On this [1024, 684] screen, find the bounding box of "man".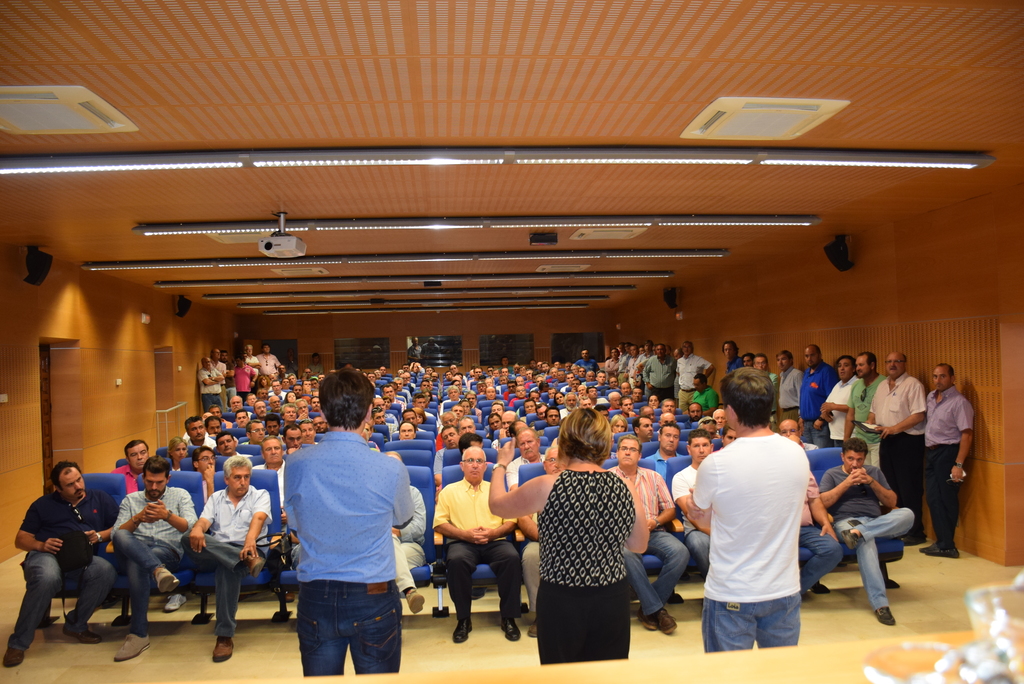
Bounding box: 822/439/915/621.
